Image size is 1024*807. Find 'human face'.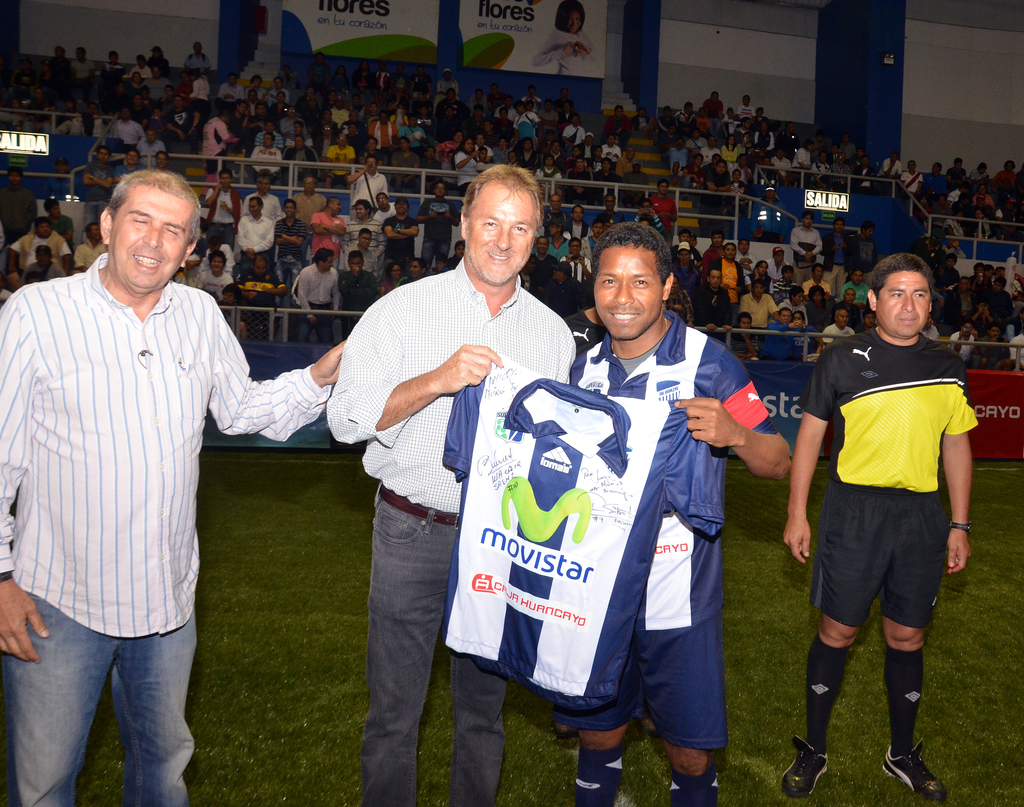
locate(634, 163, 641, 170).
